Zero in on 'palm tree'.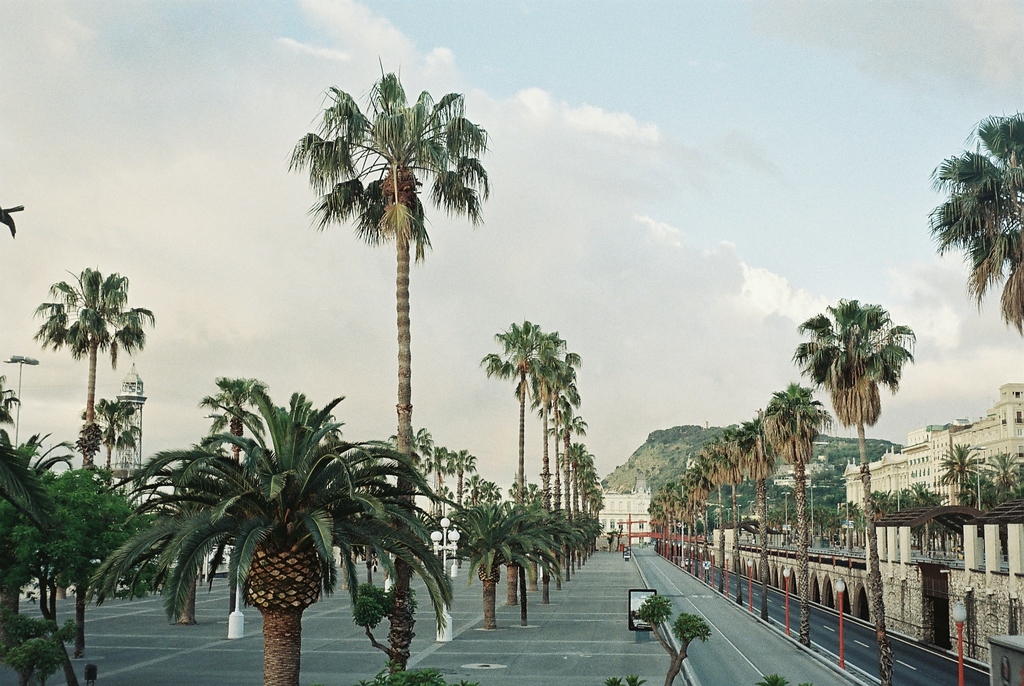
Zeroed in: box=[548, 393, 578, 579].
